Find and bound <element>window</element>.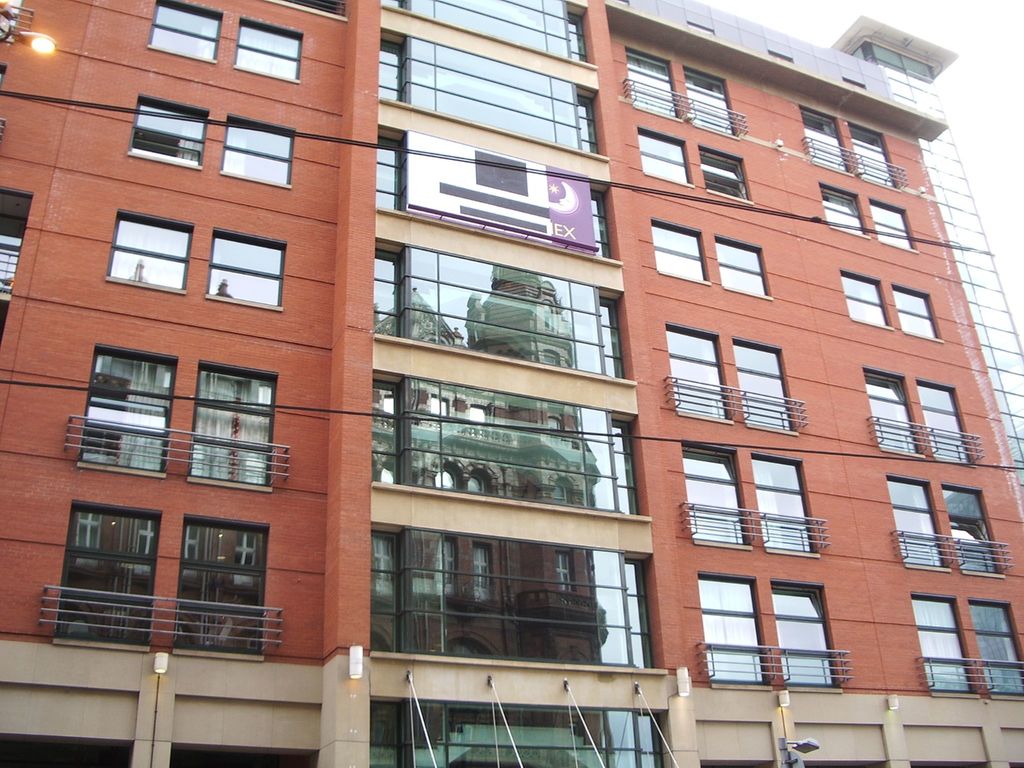
Bound: 697 145 753 200.
